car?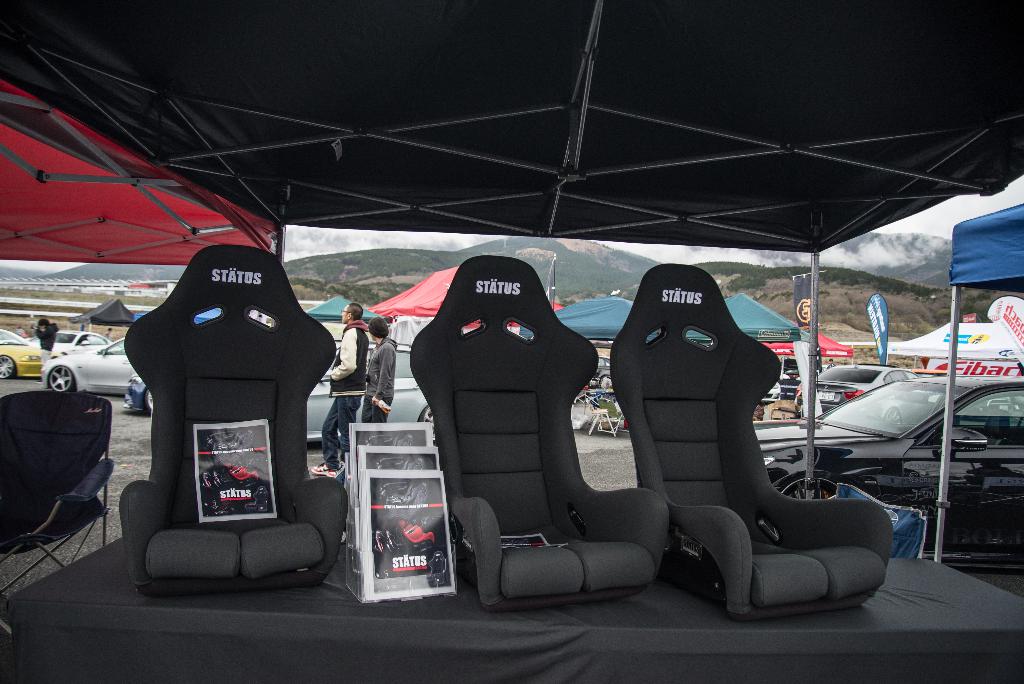
[left=799, top=367, right=924, bottom=420]
